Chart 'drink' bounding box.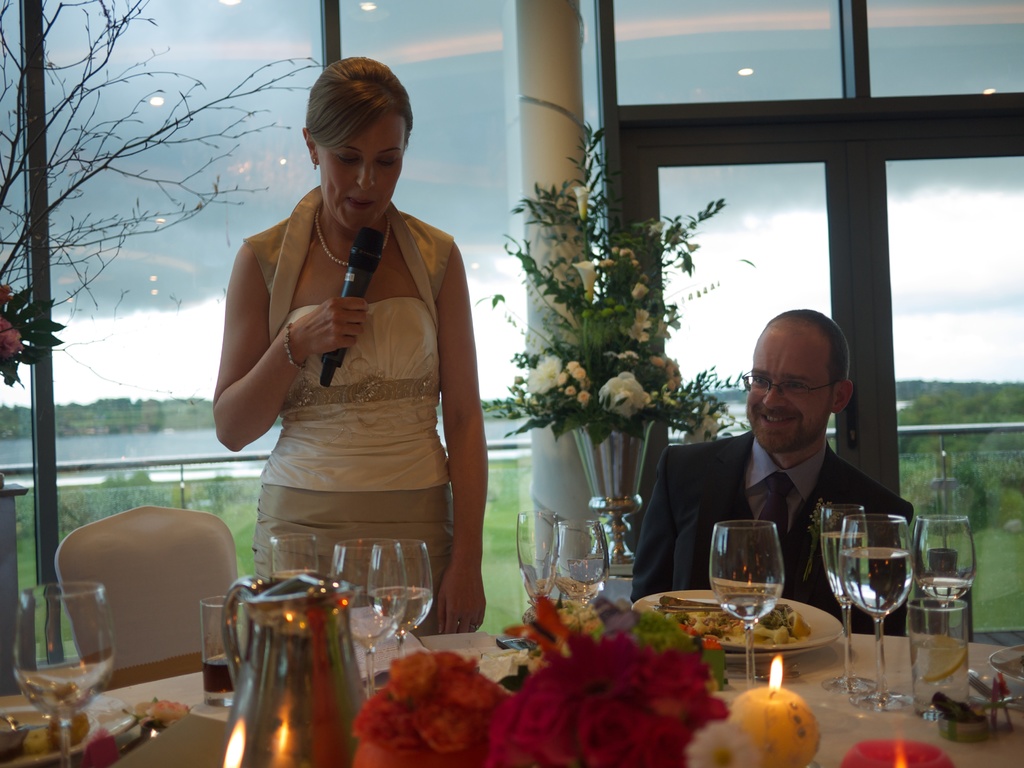
Charted: (819,534,869,611).
